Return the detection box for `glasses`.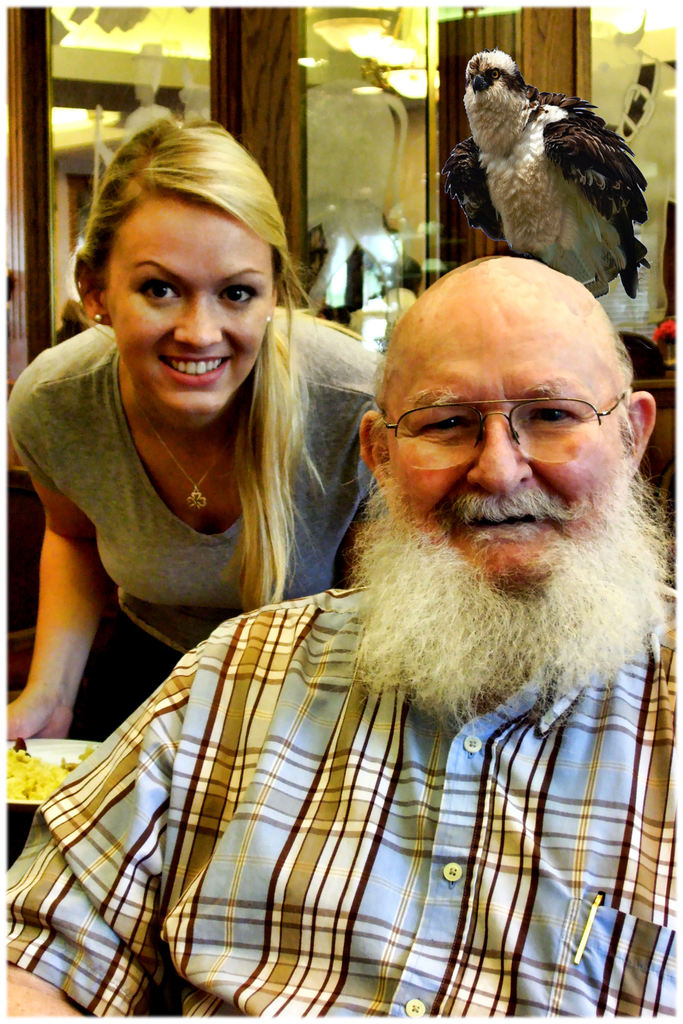
(x1=376, y1=378, x2=642, y2=469).
